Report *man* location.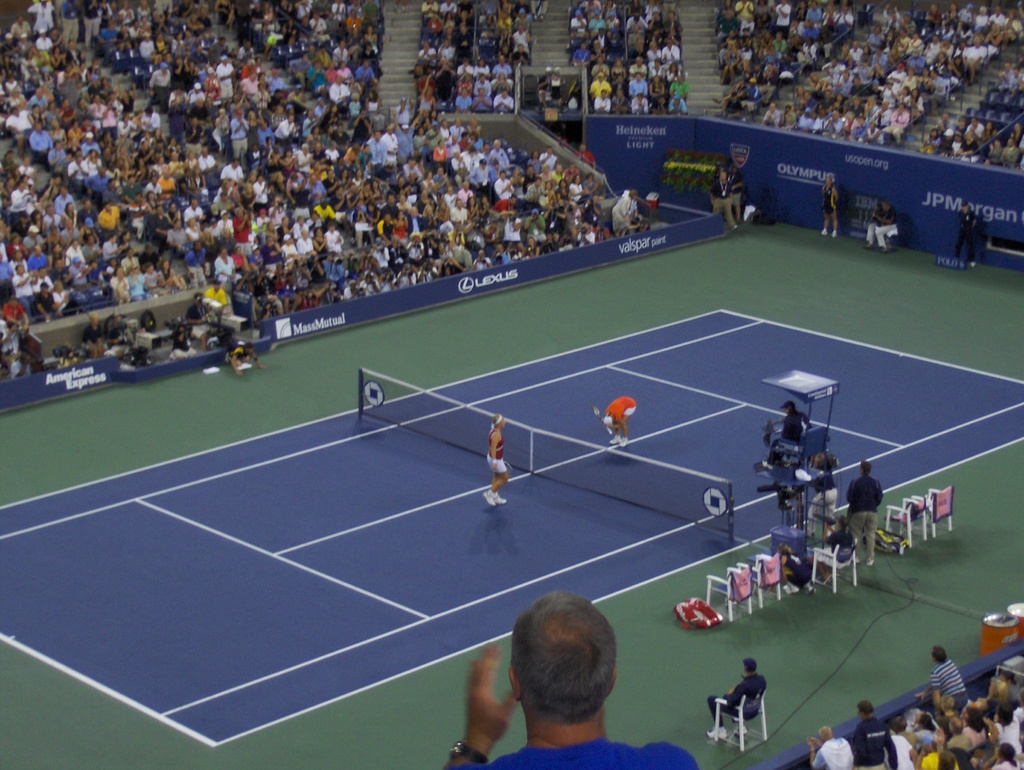
Report: locate(843, 459, 885, 570).
